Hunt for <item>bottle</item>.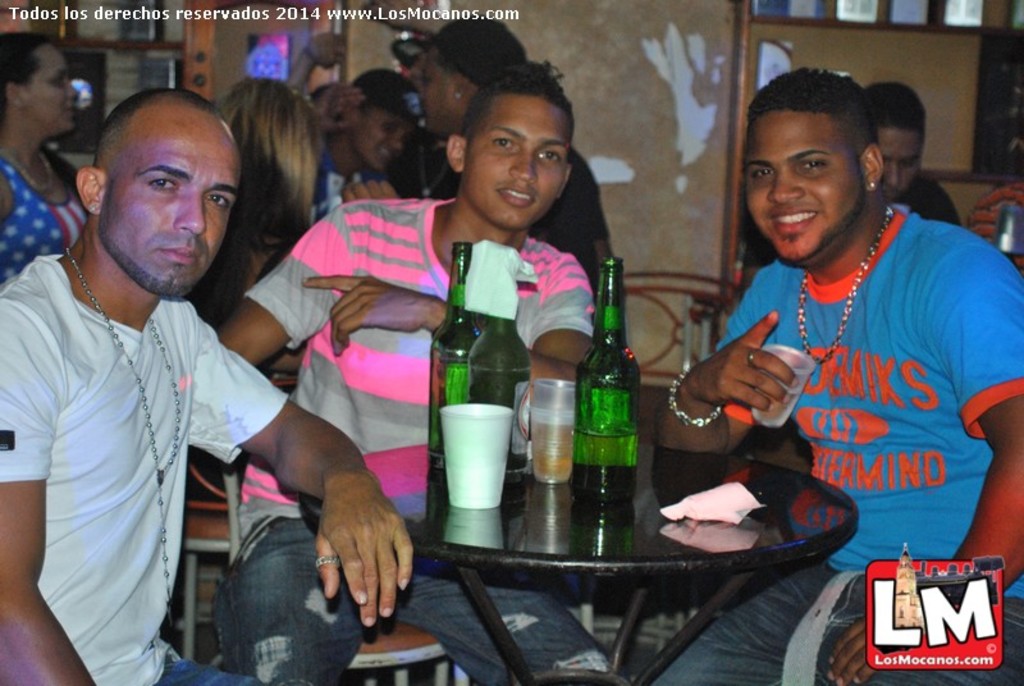
Hunted down at 431, 244, 476, 467.
